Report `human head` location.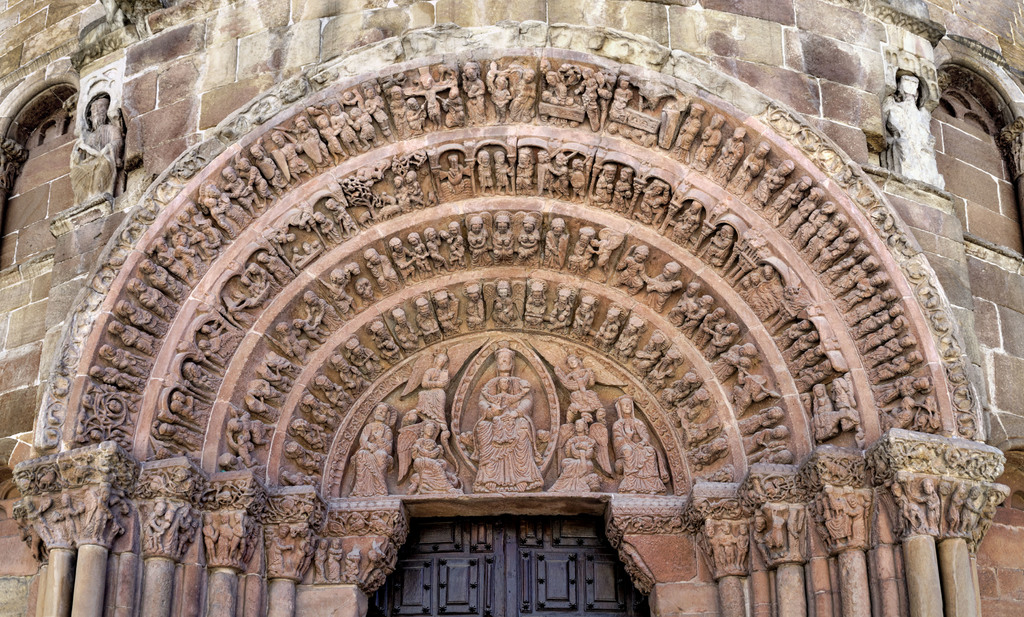
Report: 635, 246, 650, 261.
